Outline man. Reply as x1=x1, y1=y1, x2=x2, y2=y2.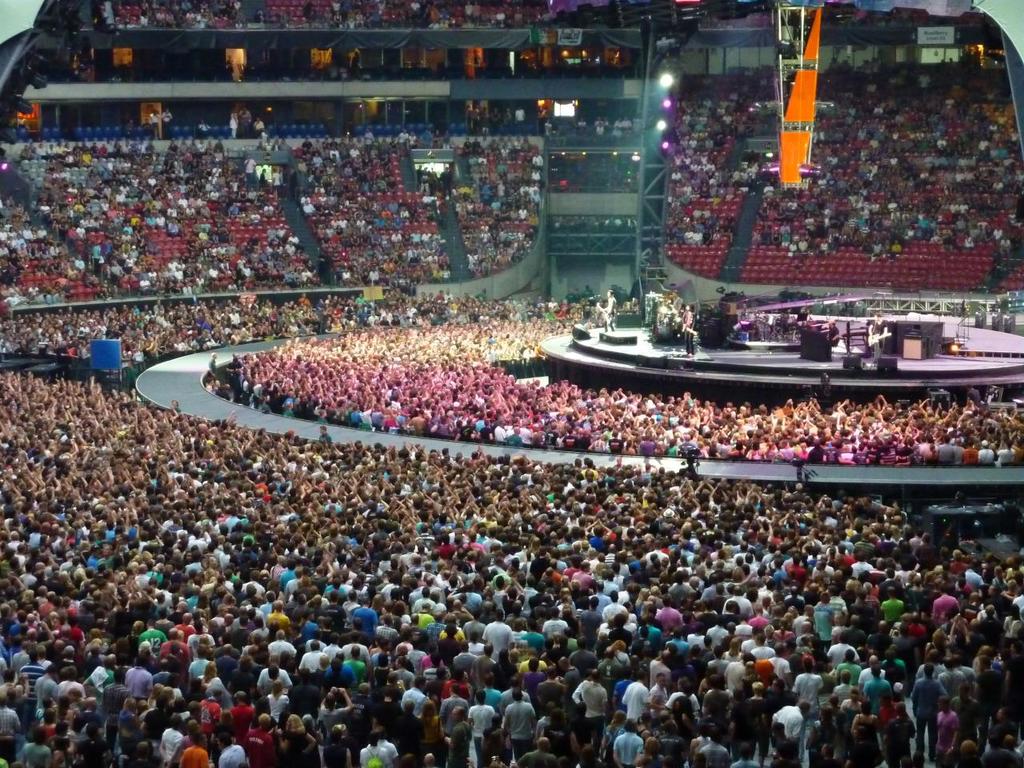
x1=400, y1=676, x2=426, y2=710.
